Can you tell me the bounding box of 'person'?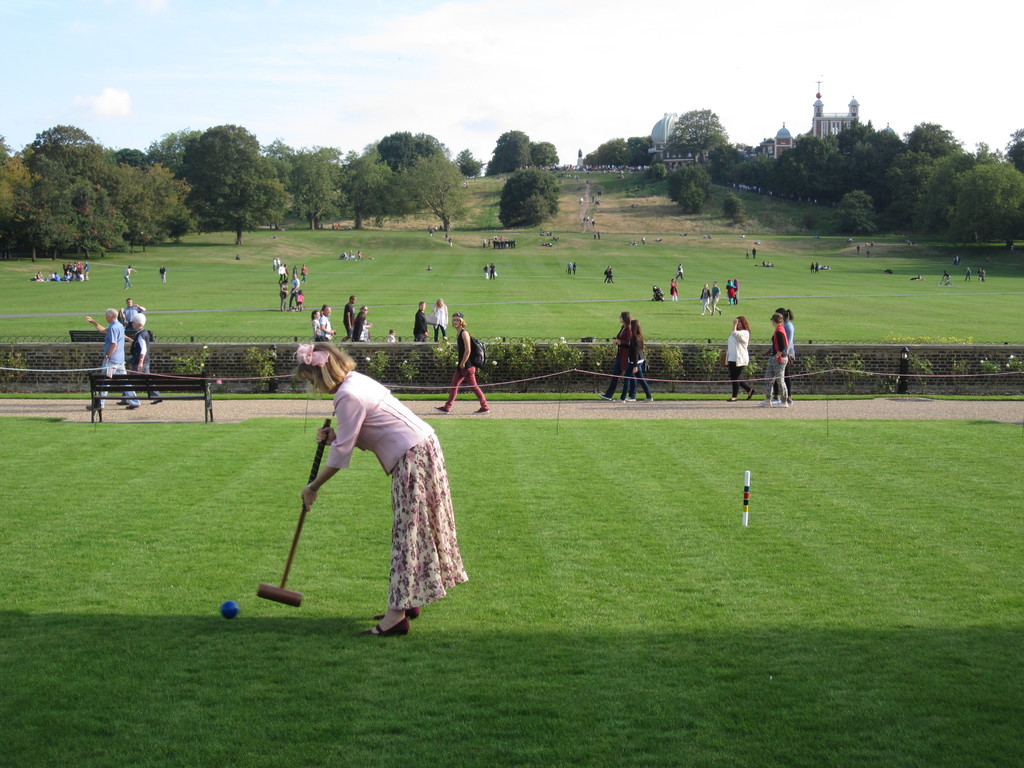
l=724, t=317, r=754, b=399.
